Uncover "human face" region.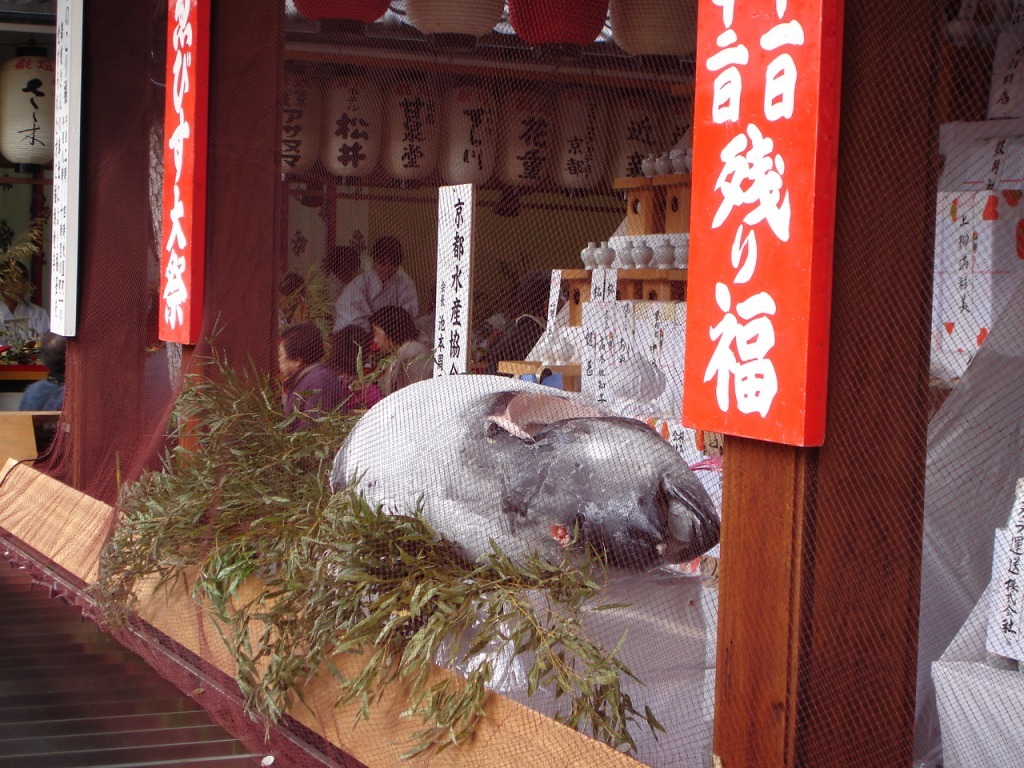
Uncovered: detection(274, 342, 296, 373).
